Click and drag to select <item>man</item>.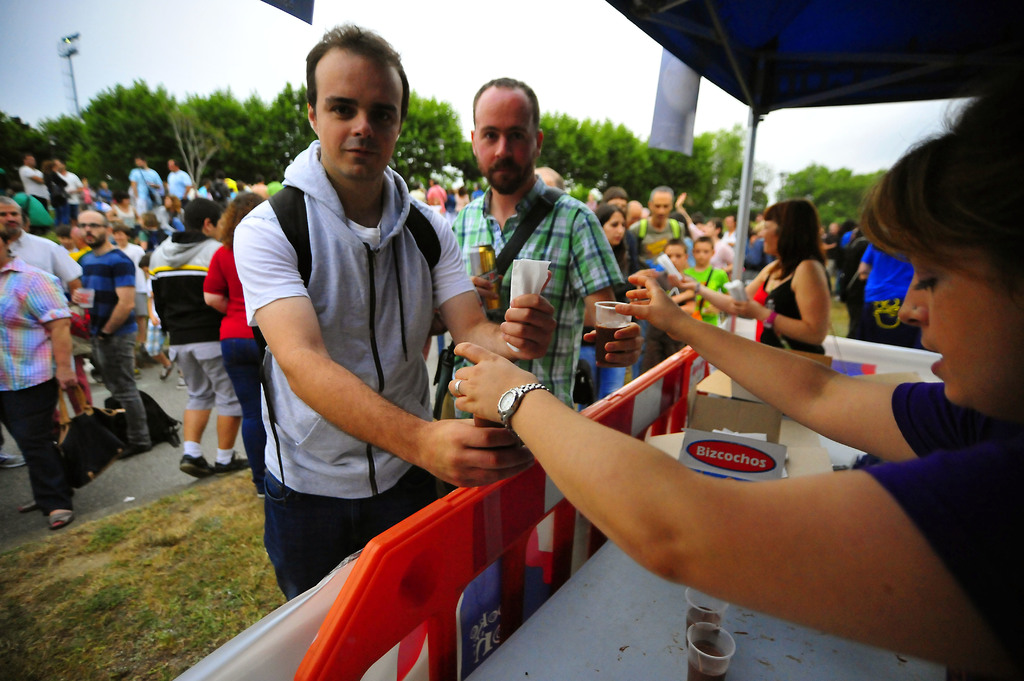
Selection: BBox(222, 29, 553, 595).
